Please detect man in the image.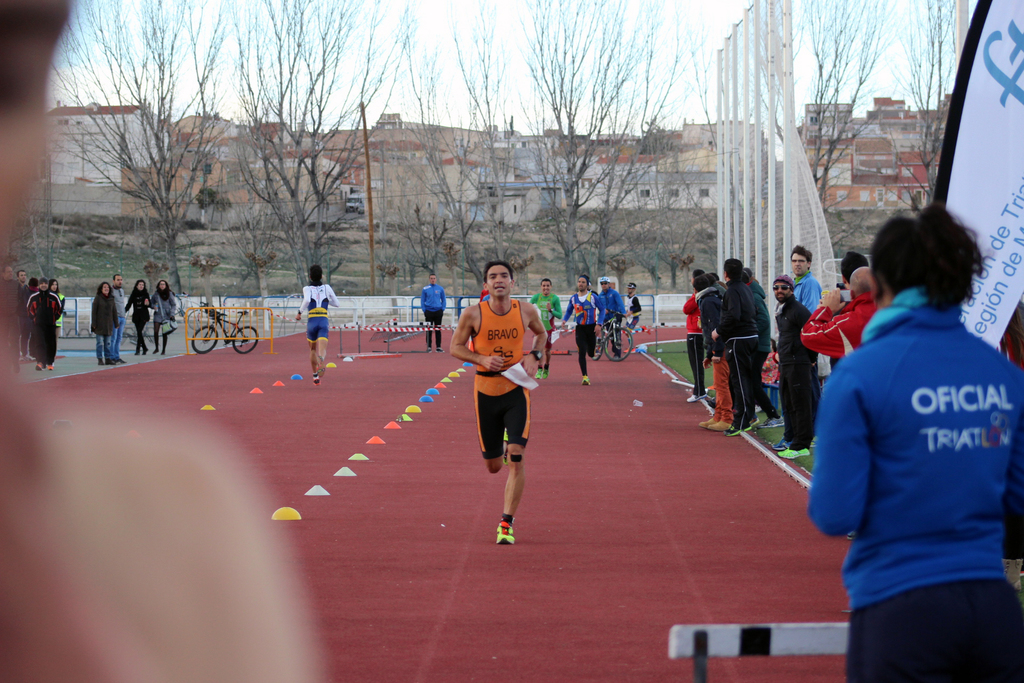
x1=421, y1=274, x2=442, y2=350.
